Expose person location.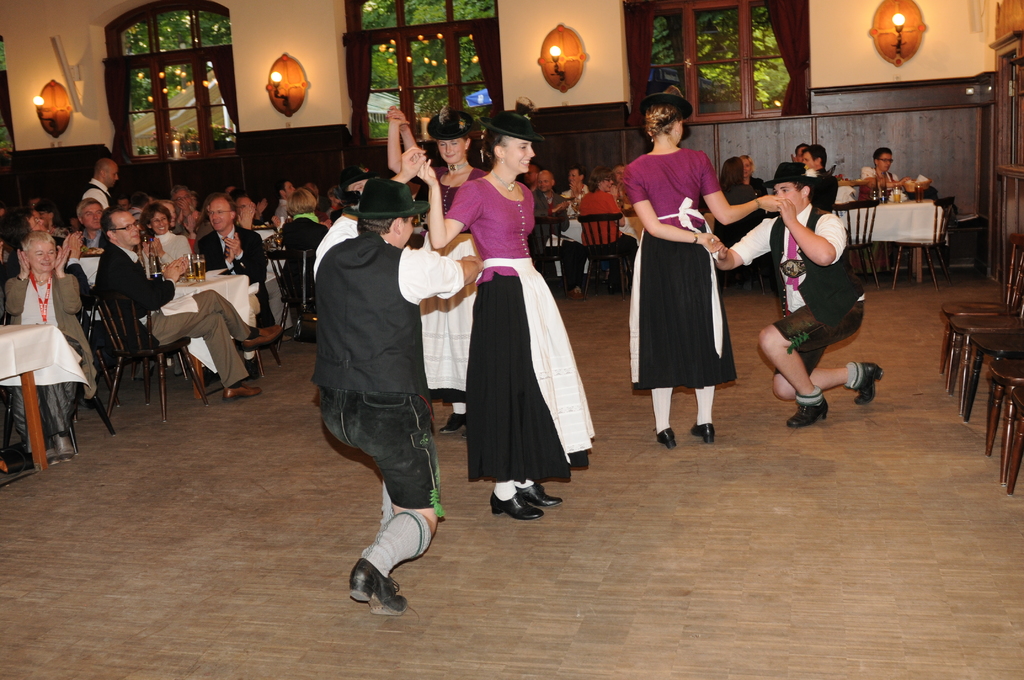
Exposed at box=[572, 169, 637, 254].
